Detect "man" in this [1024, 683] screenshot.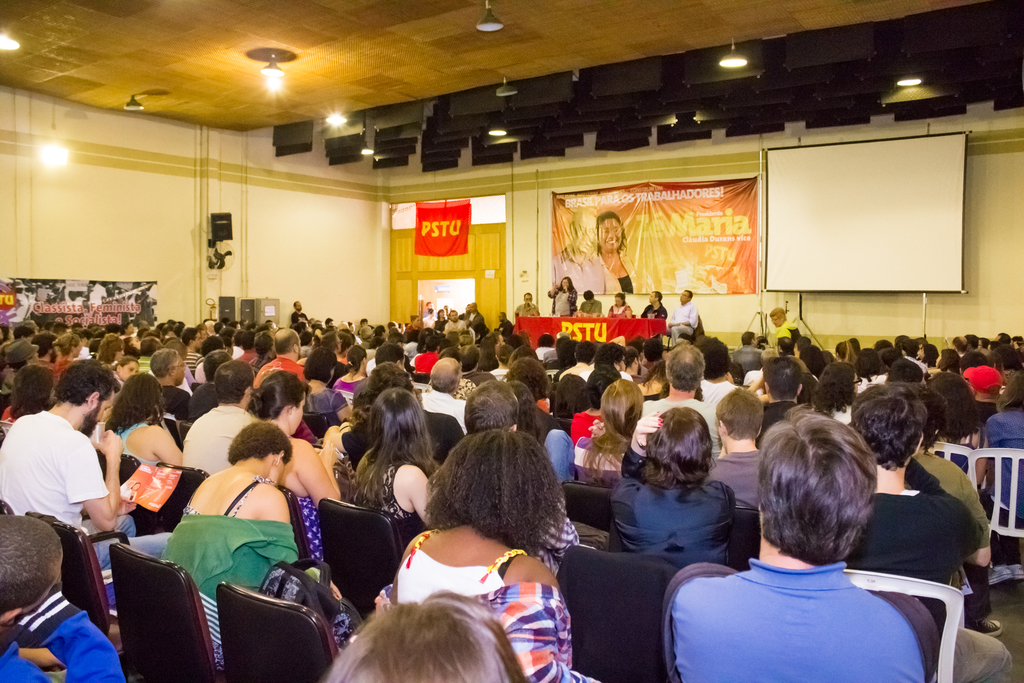
Detection: bbox=[729, 327, 763, 374].
